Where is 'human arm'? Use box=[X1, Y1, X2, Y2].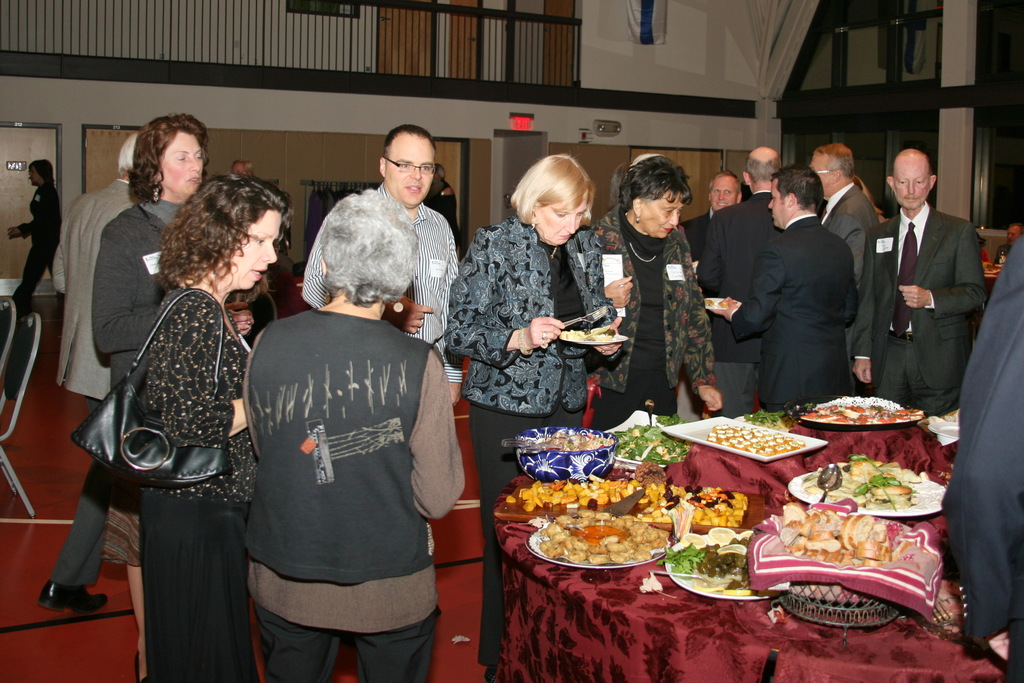
box=[847, 225, 879, 390].
